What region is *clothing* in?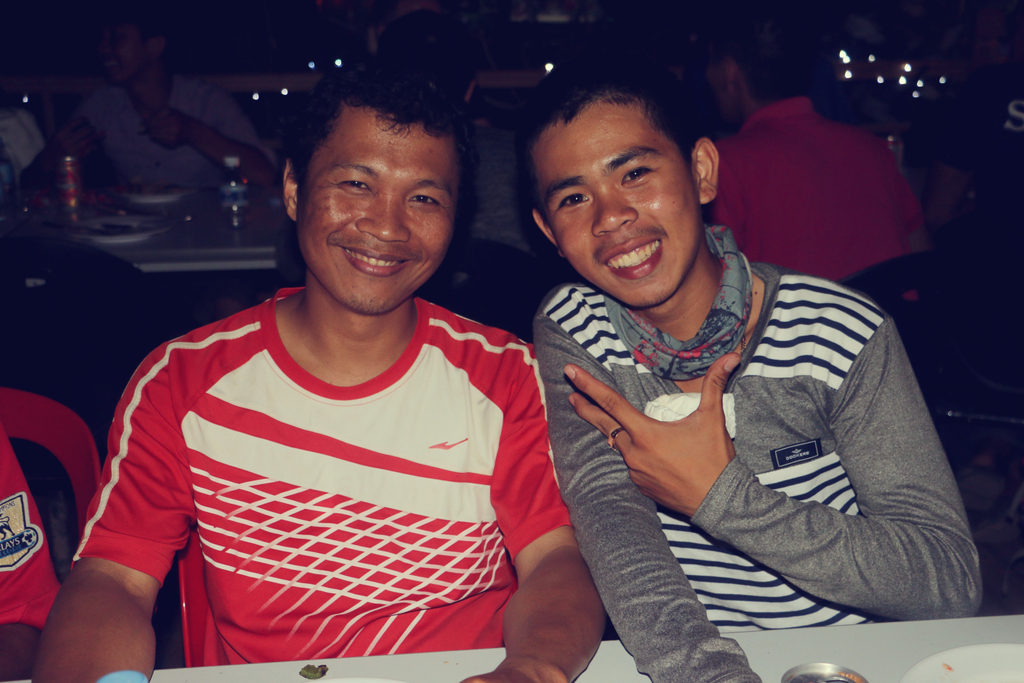
(535,223,982,682).
